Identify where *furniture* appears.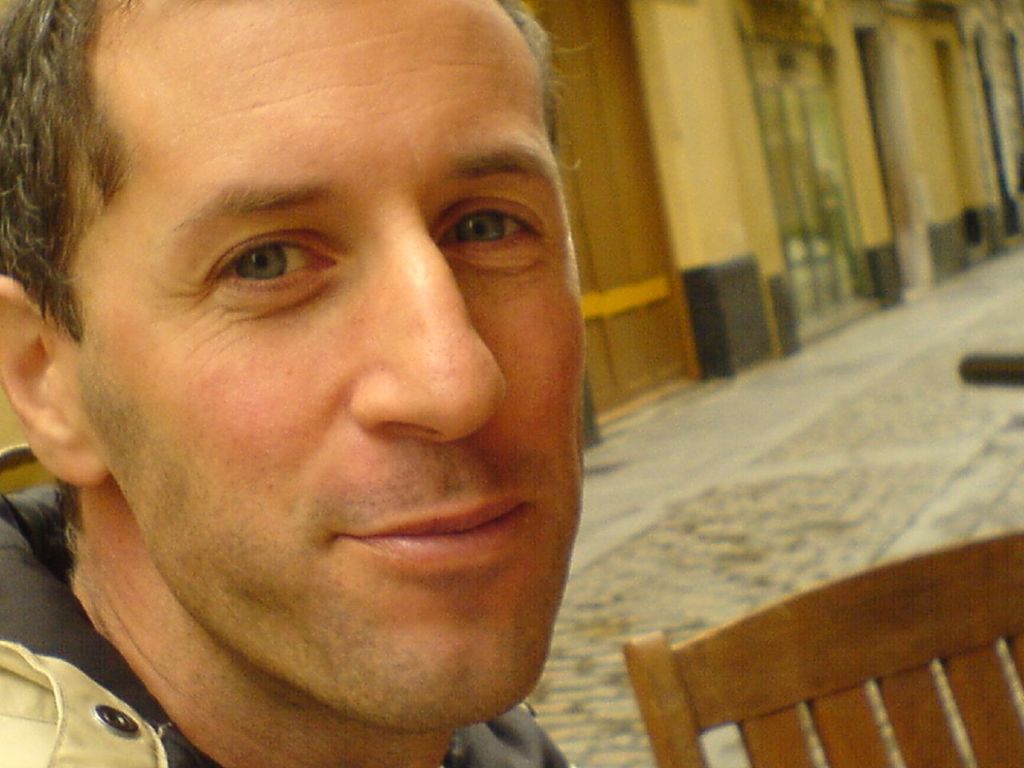
Appears at bbox=(621, 532, 1023, 767).
